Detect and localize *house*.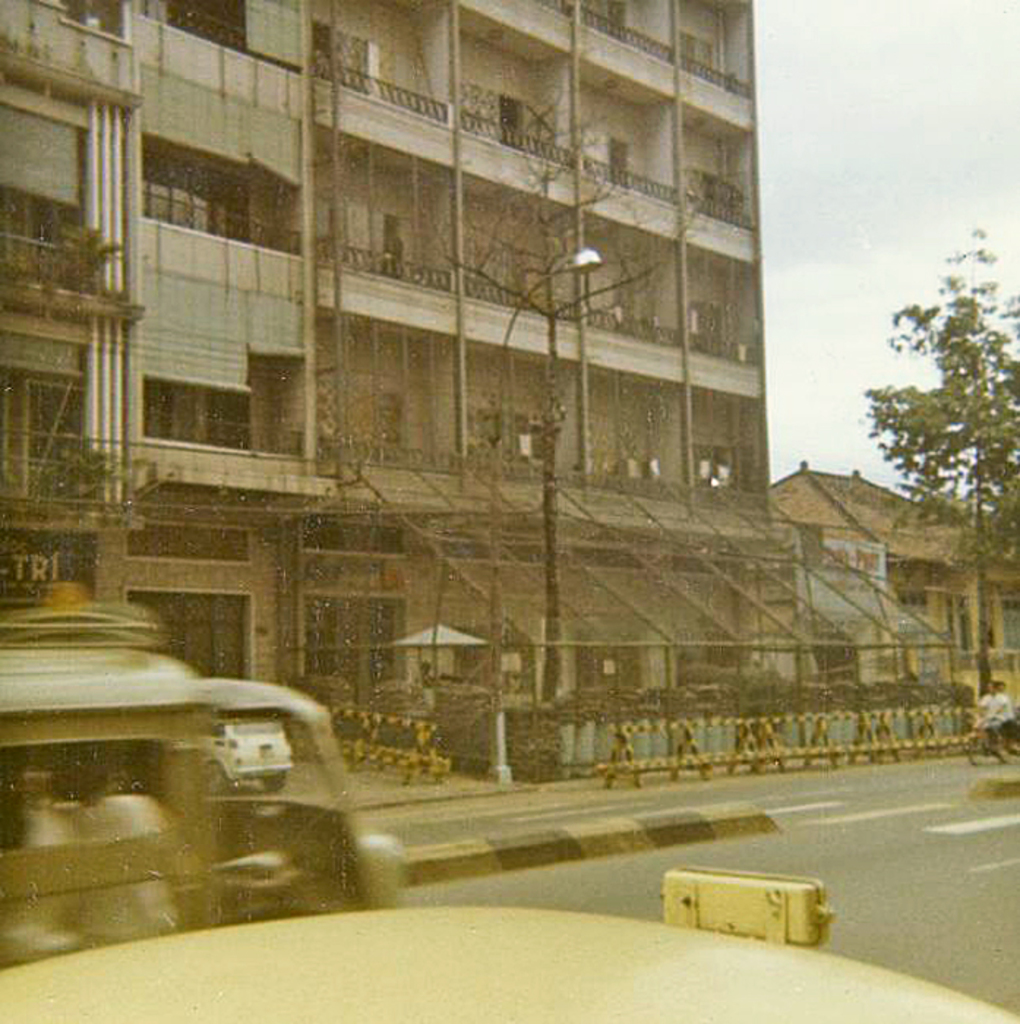
Localized at pyautogui.locateOnScreen(765, 464, 1019, 705).
